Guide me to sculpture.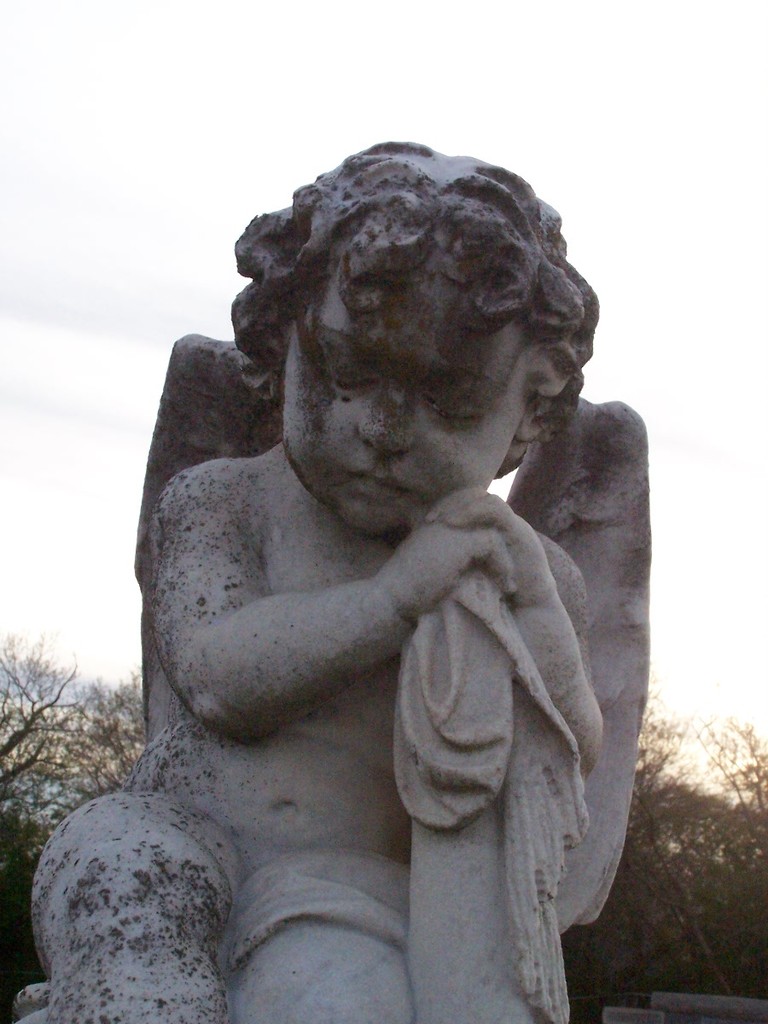
Guidance: bbox(9, 138, 652, 1023).
